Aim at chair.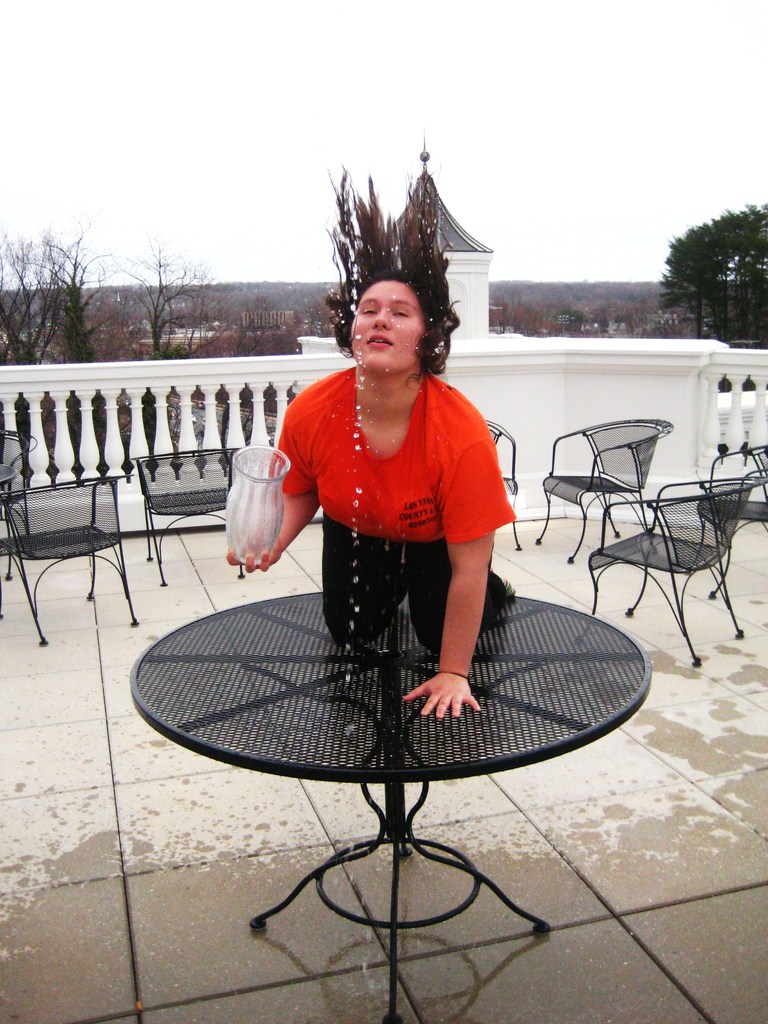
Aimed at 587, 477, 767, 664.
